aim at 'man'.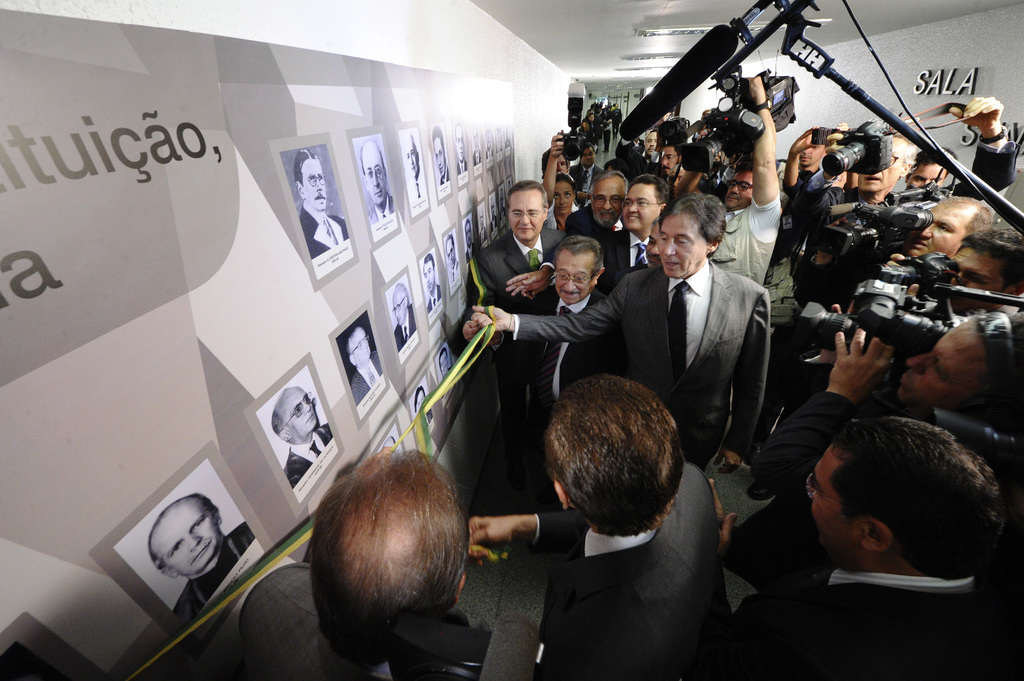
Aimed at pyautogui.locateOnScreen(422, 252, 445, 311).
